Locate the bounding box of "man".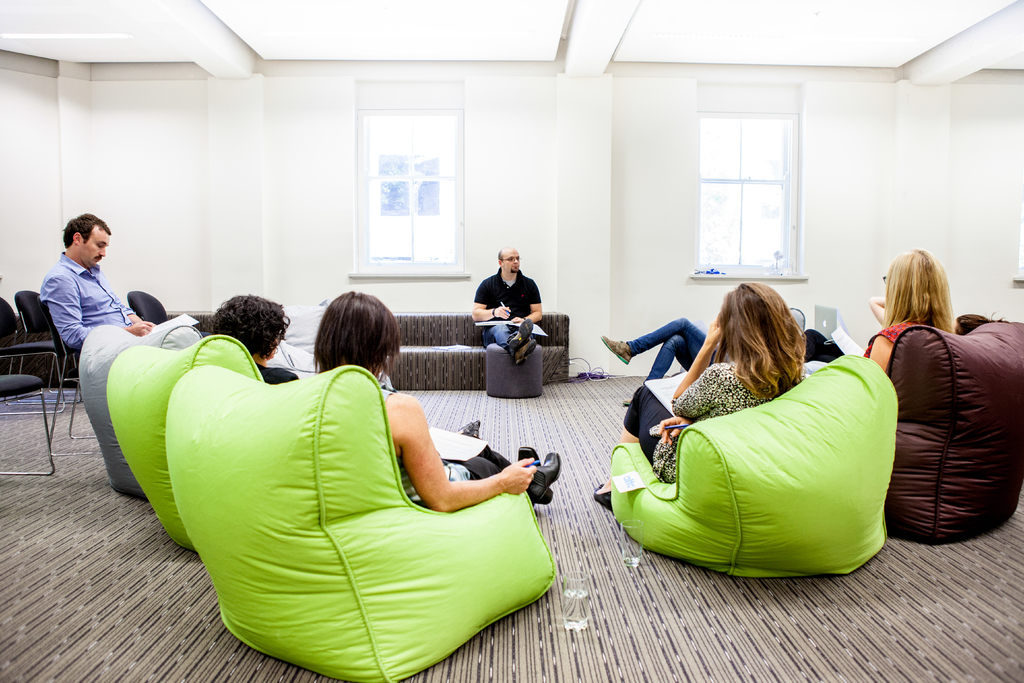
Bounding box: {"left": 38, "top": 215, "right": 158, "bottom": 353}.
